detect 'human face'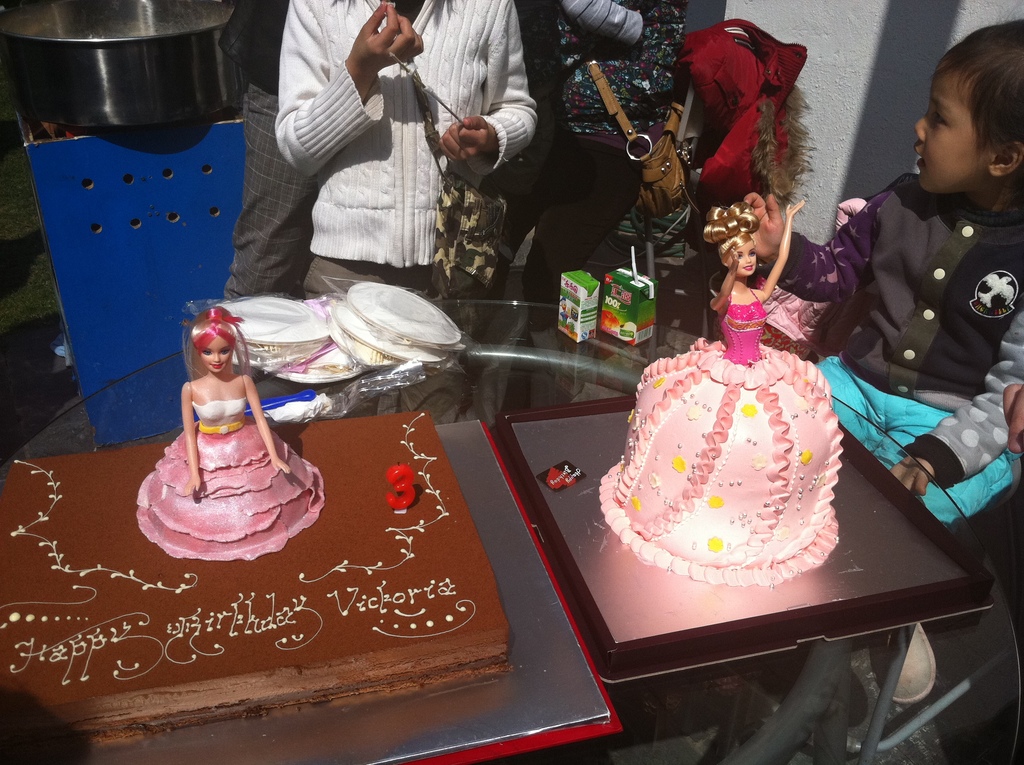
[205,339,234,372]
